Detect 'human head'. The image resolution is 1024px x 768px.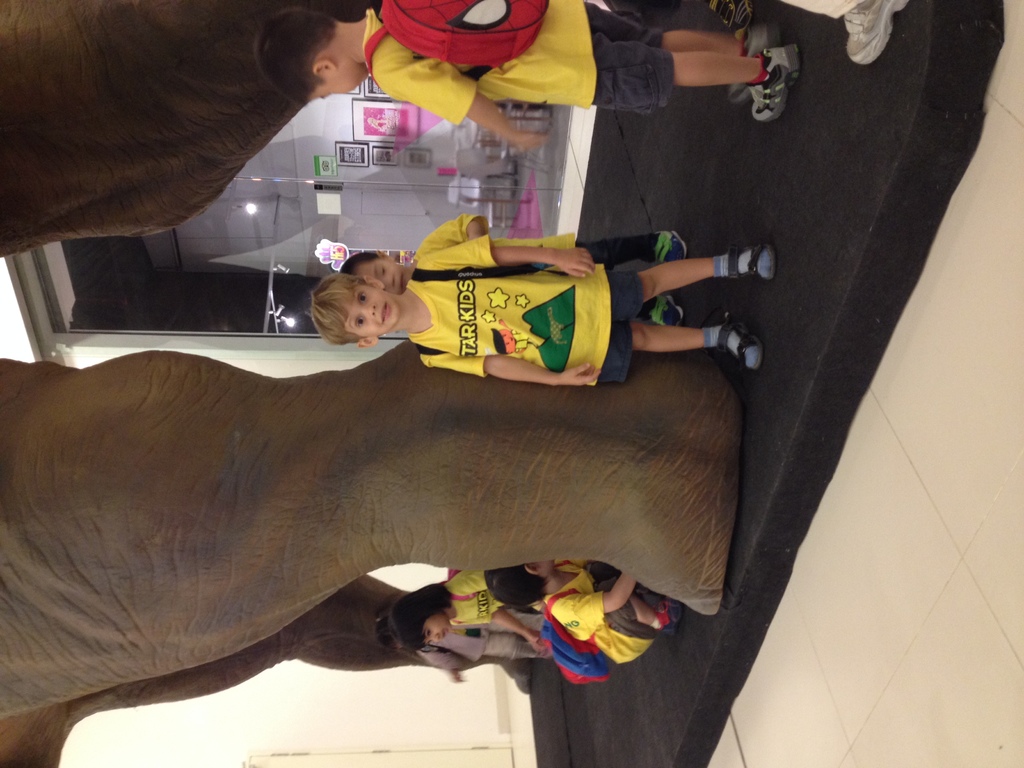
region(294, 251, 396, 353).
